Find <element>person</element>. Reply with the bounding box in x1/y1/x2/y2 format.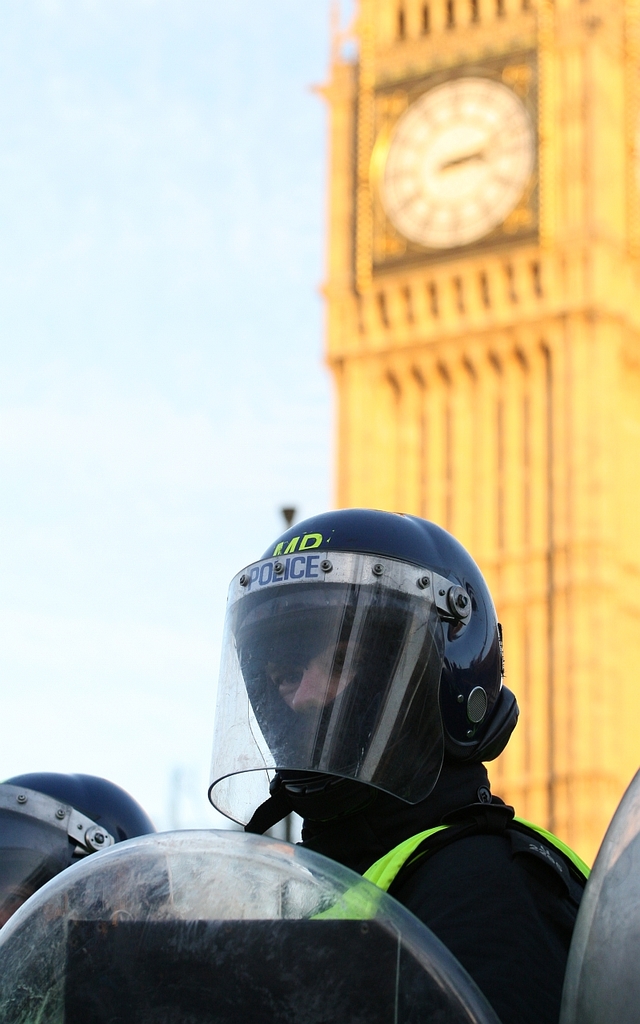
0/768/180/967.
